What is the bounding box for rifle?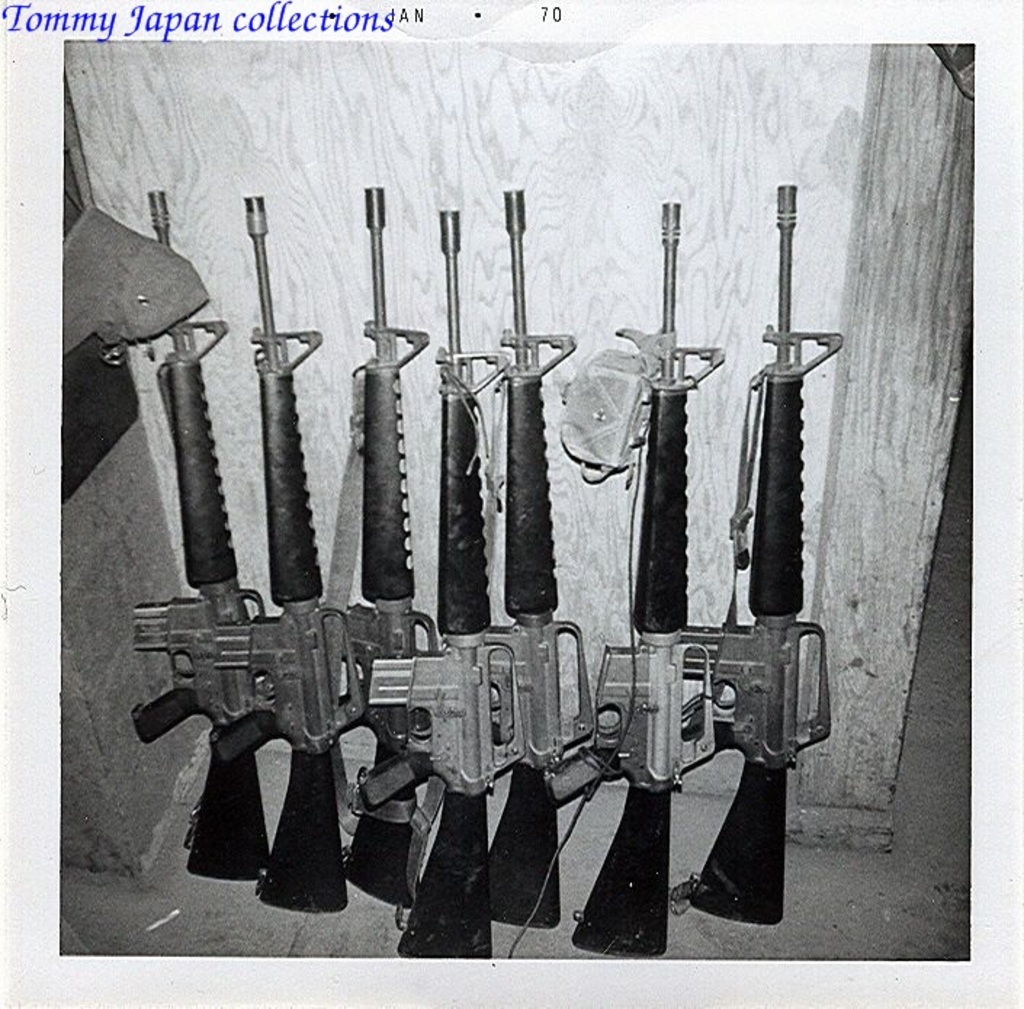
select_region(549, 202, 726, 957).
